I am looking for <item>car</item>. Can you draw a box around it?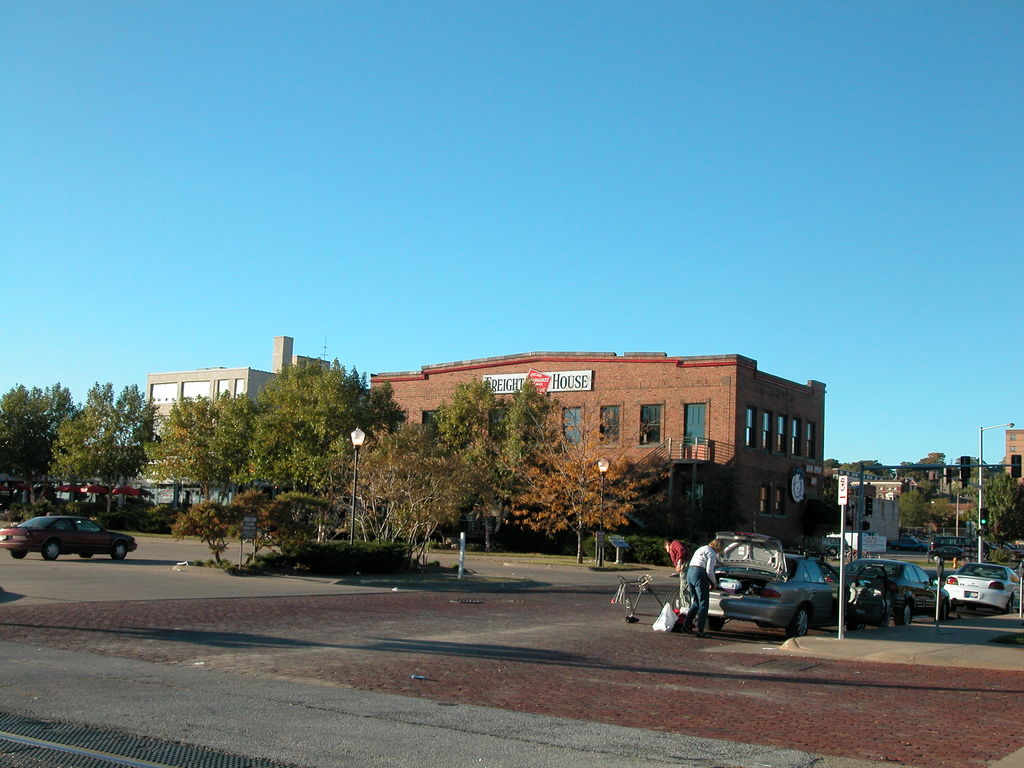
Sure, the bounding box is x1=884 y1=534 x2=923 y2=557.
